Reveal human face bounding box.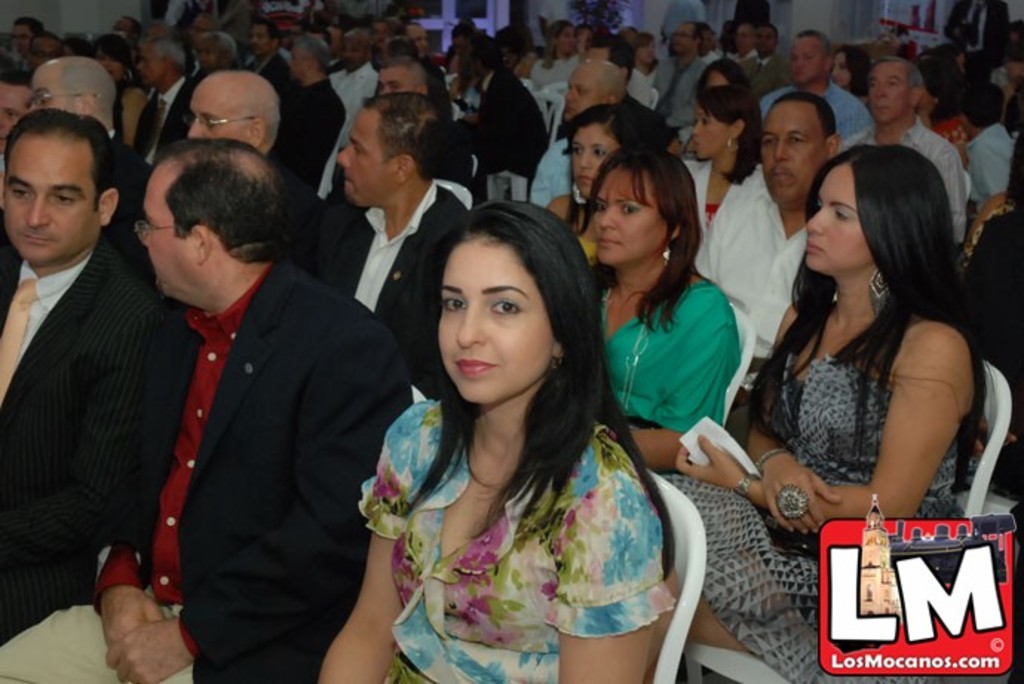
Revealed: (left=690, top=104, right=730, bottom=157).
